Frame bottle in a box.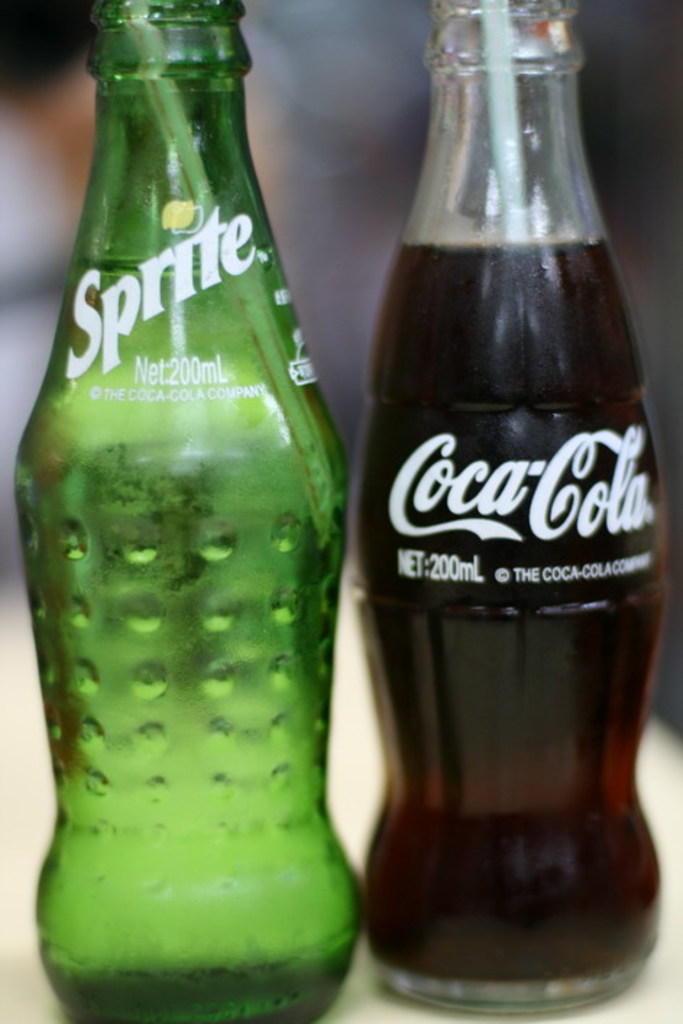
pyautogui.locateOnScreen(9, 0, 355, 1023).
